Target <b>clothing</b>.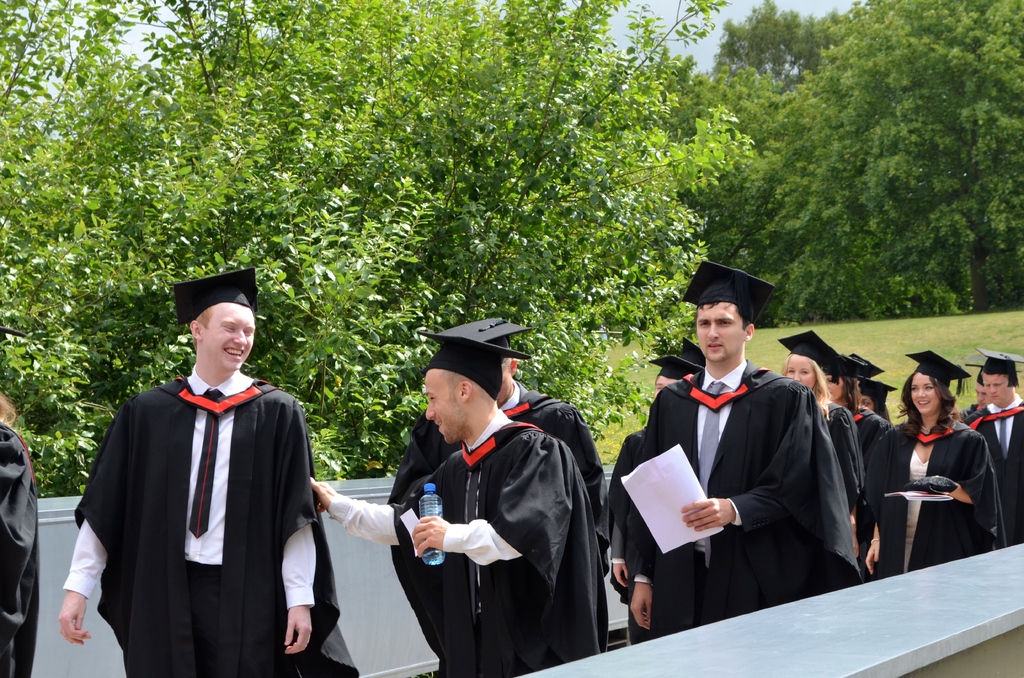
Target region: [left=73, top=321, right=311, bottom=677].
